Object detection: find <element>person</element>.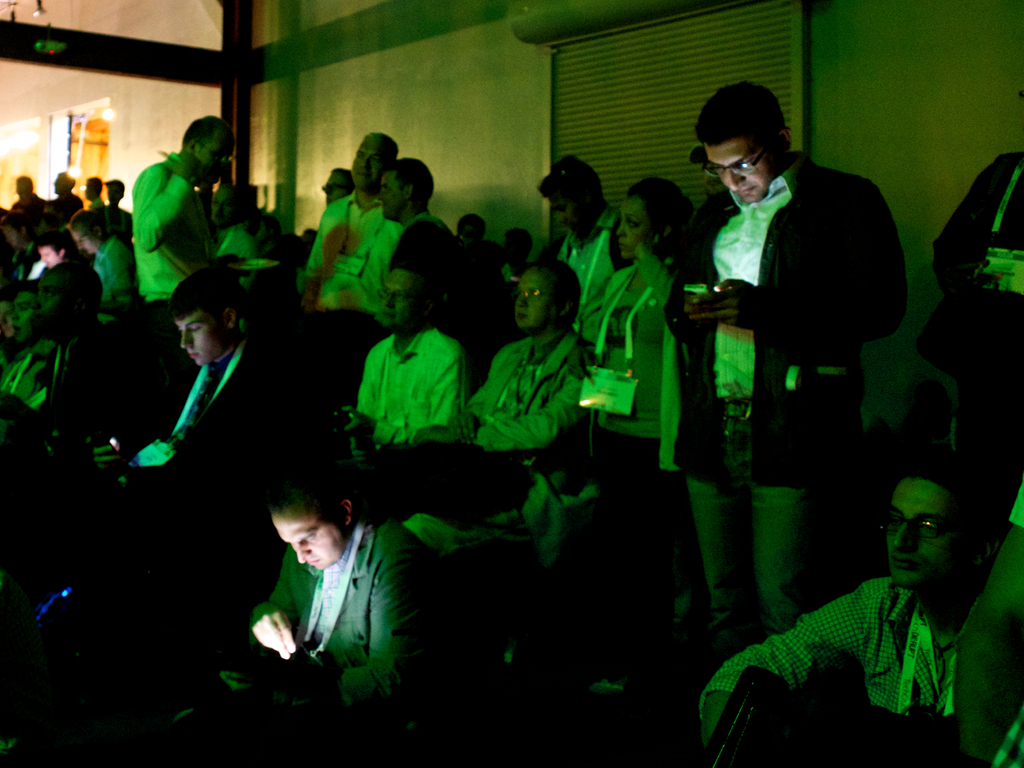
207,181,248,256.
